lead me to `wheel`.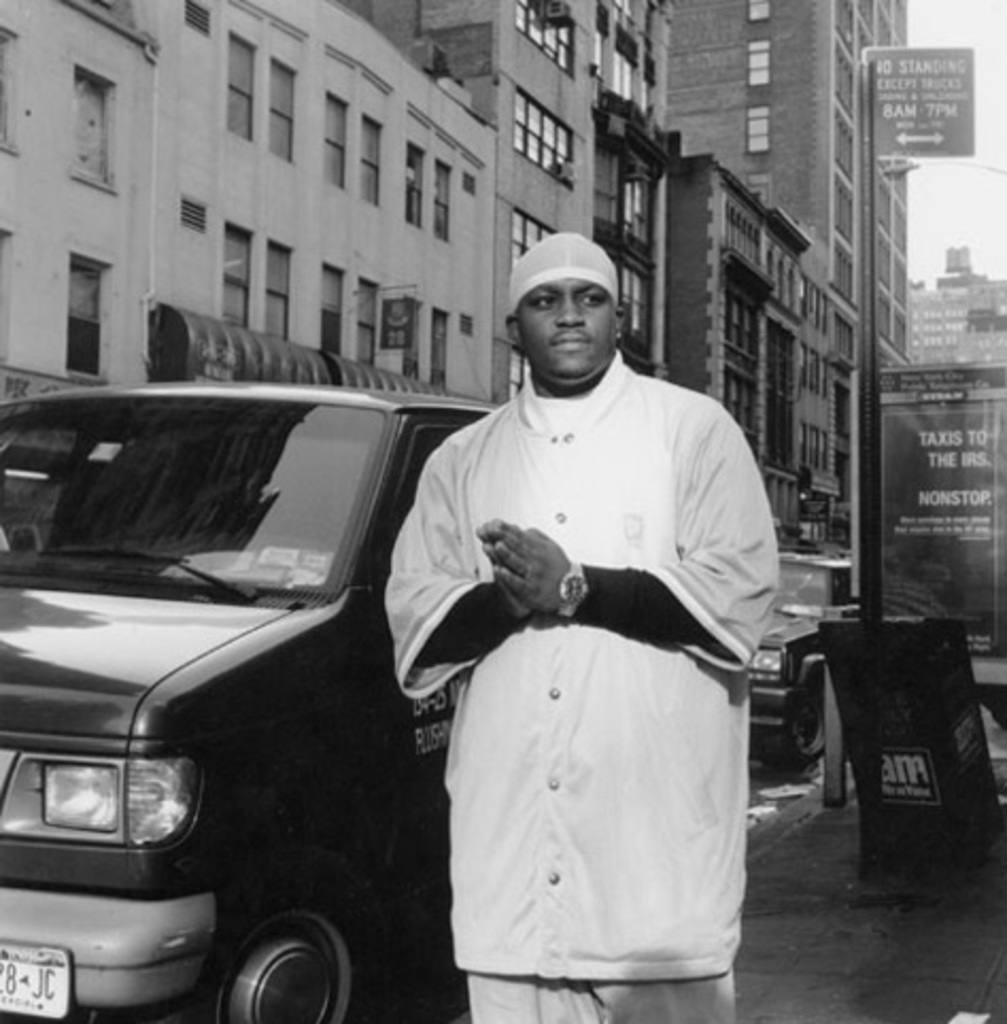
Lead to [x1=189, y1=892, x2=370, y2=1016].
